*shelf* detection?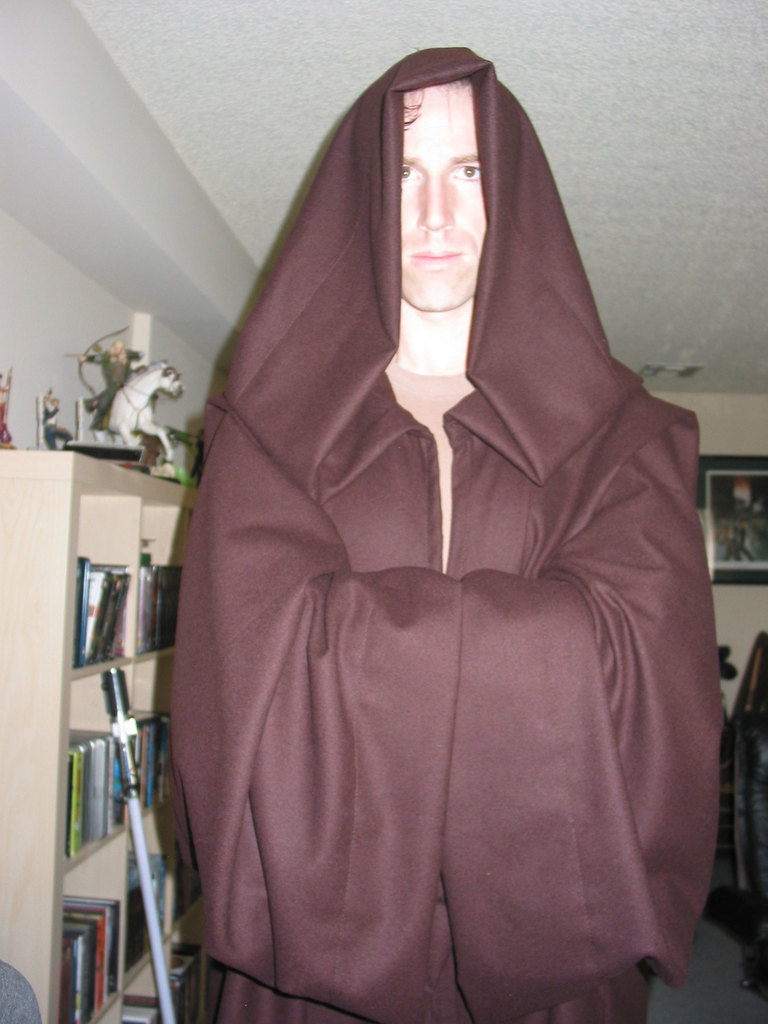
x1=0, y1=668, x2=127, y2=913
